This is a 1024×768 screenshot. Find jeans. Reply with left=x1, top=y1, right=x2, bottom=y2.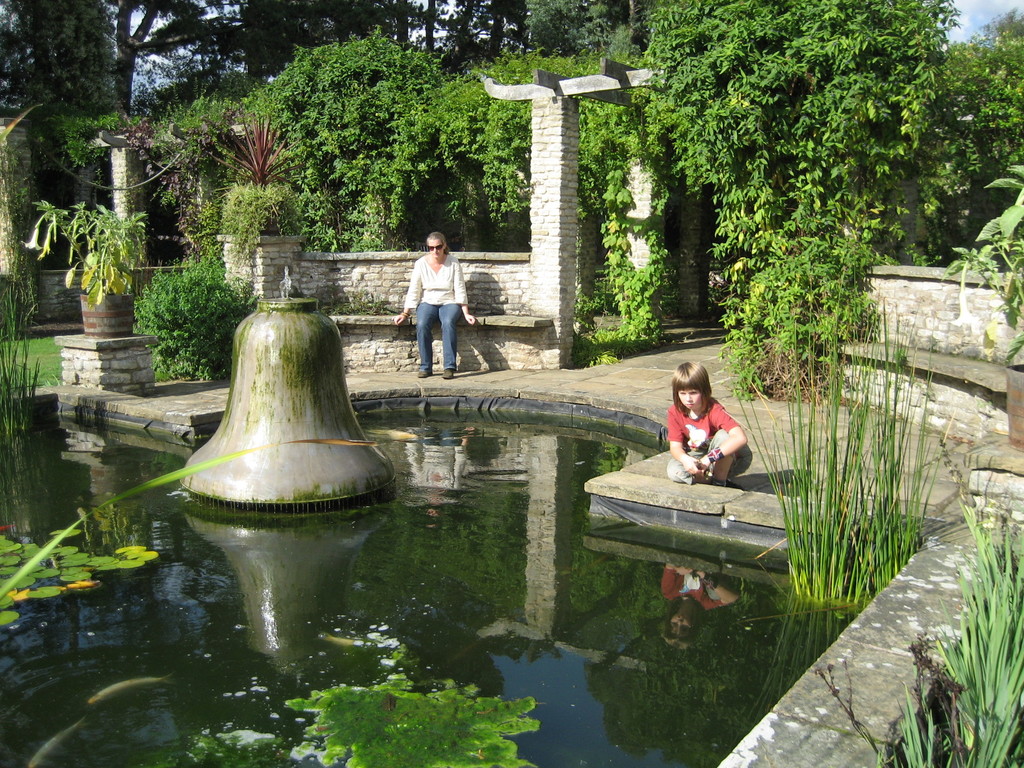
left=397, top=298, right=463, bottom=378.
